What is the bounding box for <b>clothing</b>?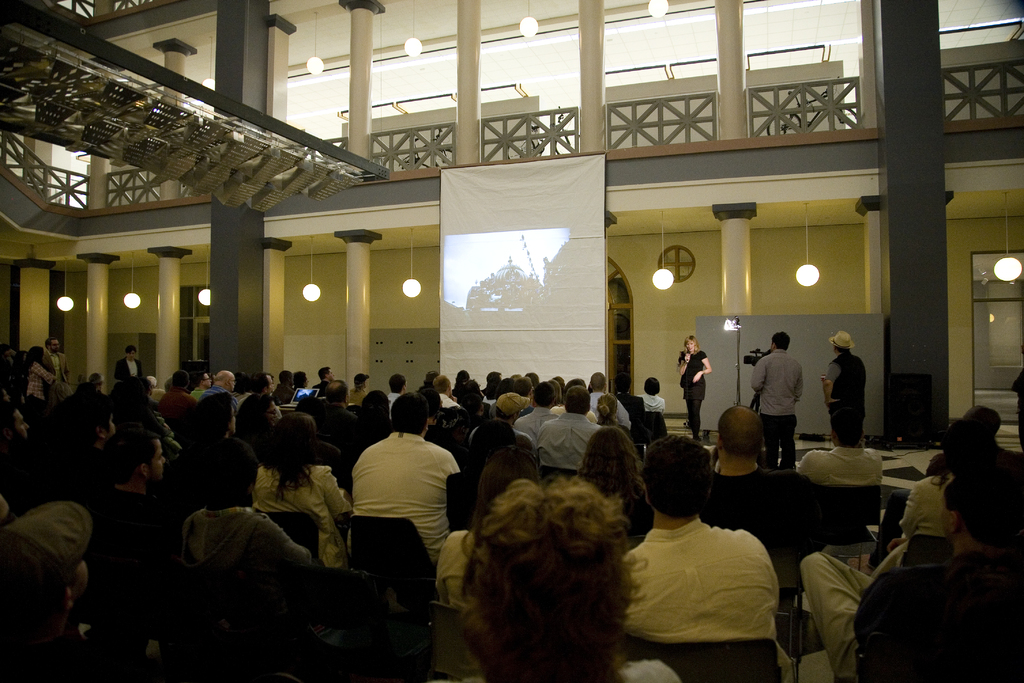
box=[111, 358, 143, 389].
